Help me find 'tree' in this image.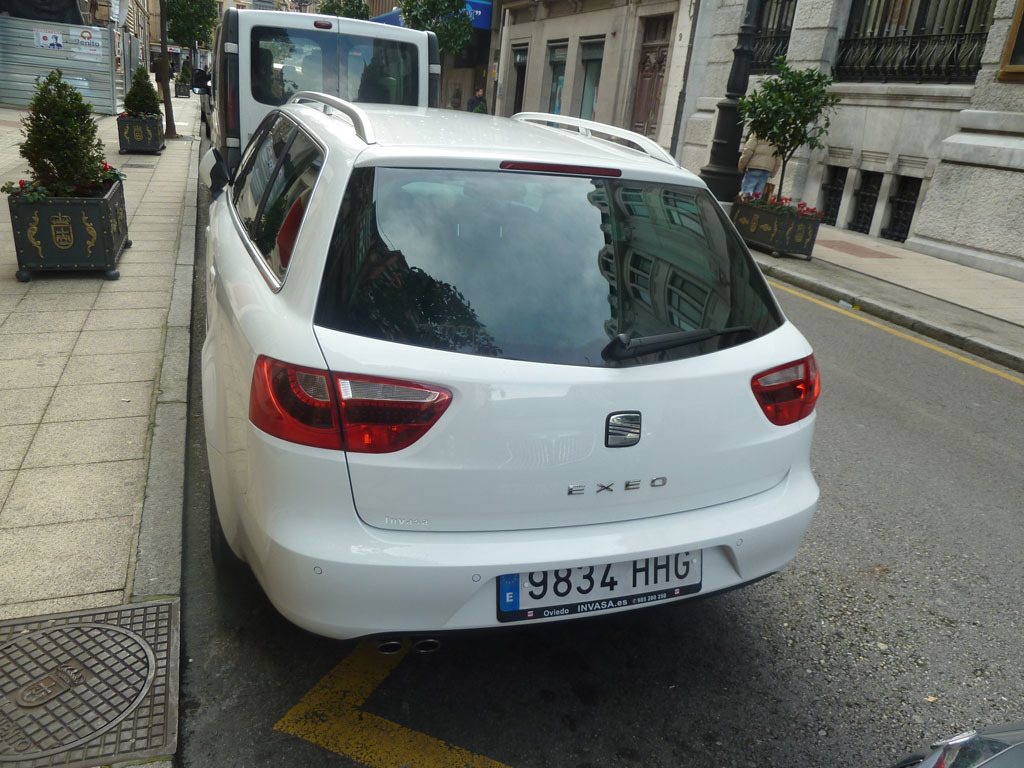
Found it: BBox(741, 53, 846, 216).
